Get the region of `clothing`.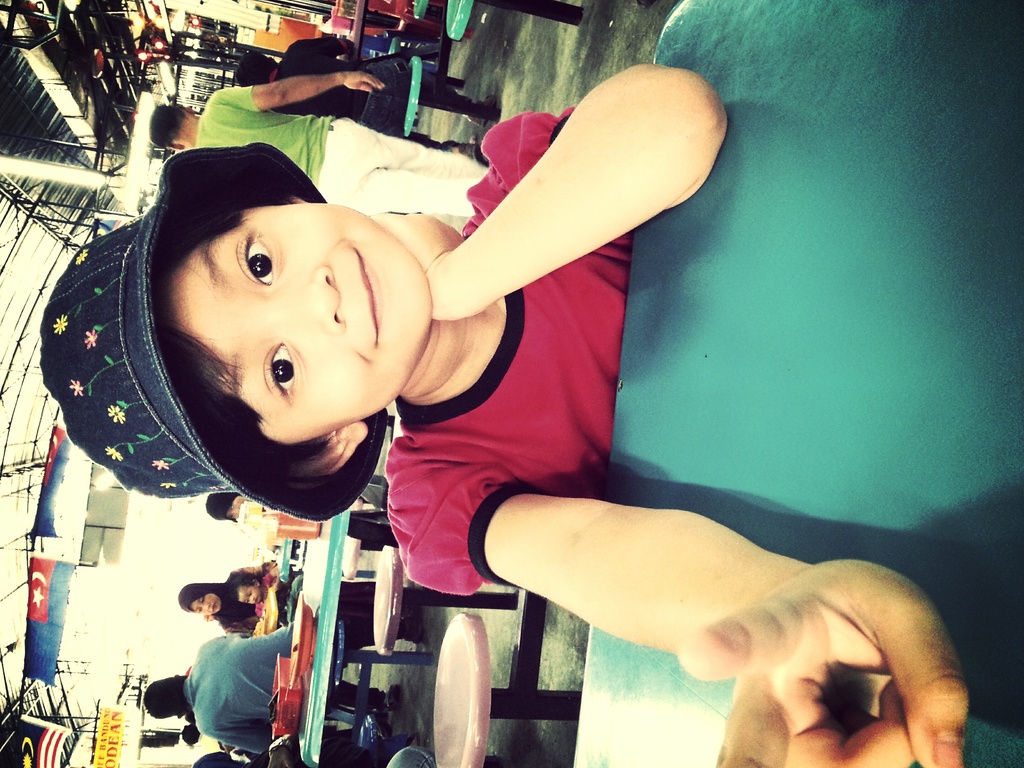
l=221, t=568, r=266, b=625.
